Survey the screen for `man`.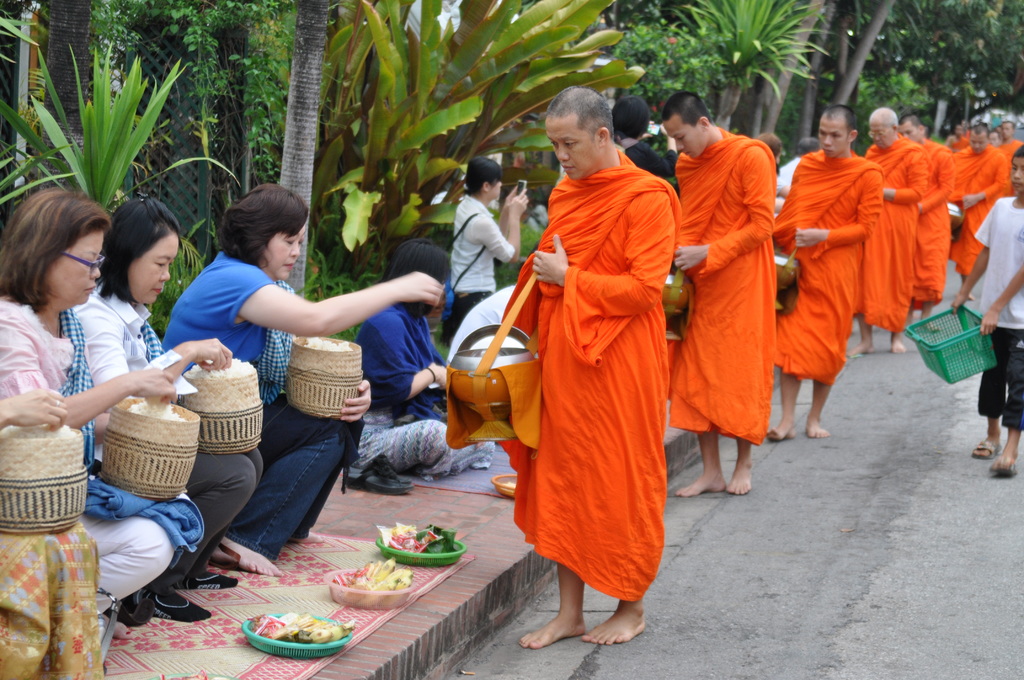
Survey found: BBox(657, 90, 776, 496).
